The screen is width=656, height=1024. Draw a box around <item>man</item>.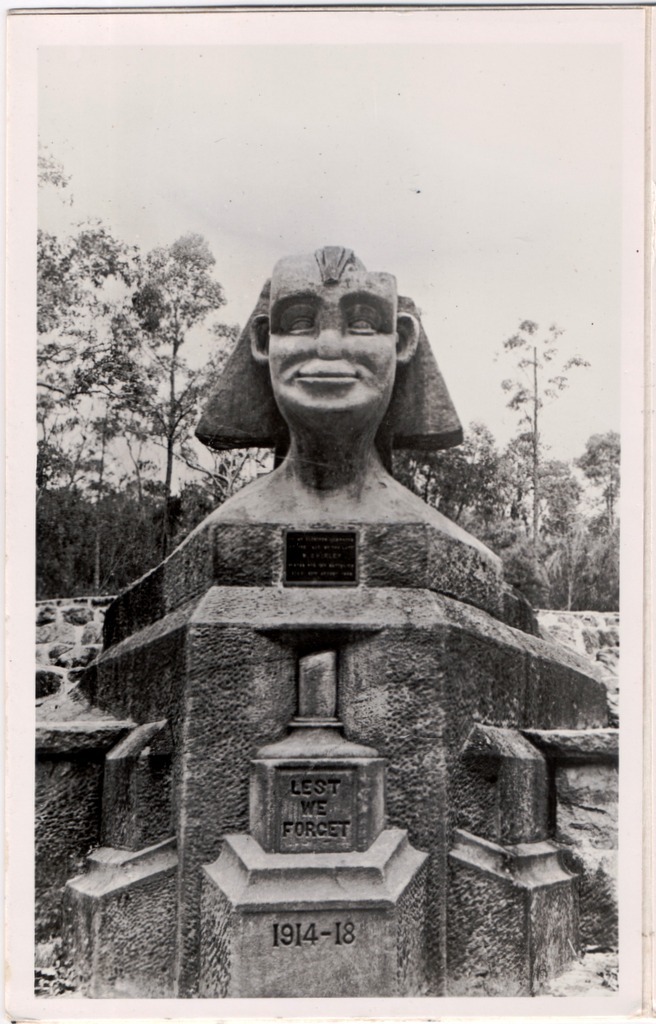
[192,235,500,568].
